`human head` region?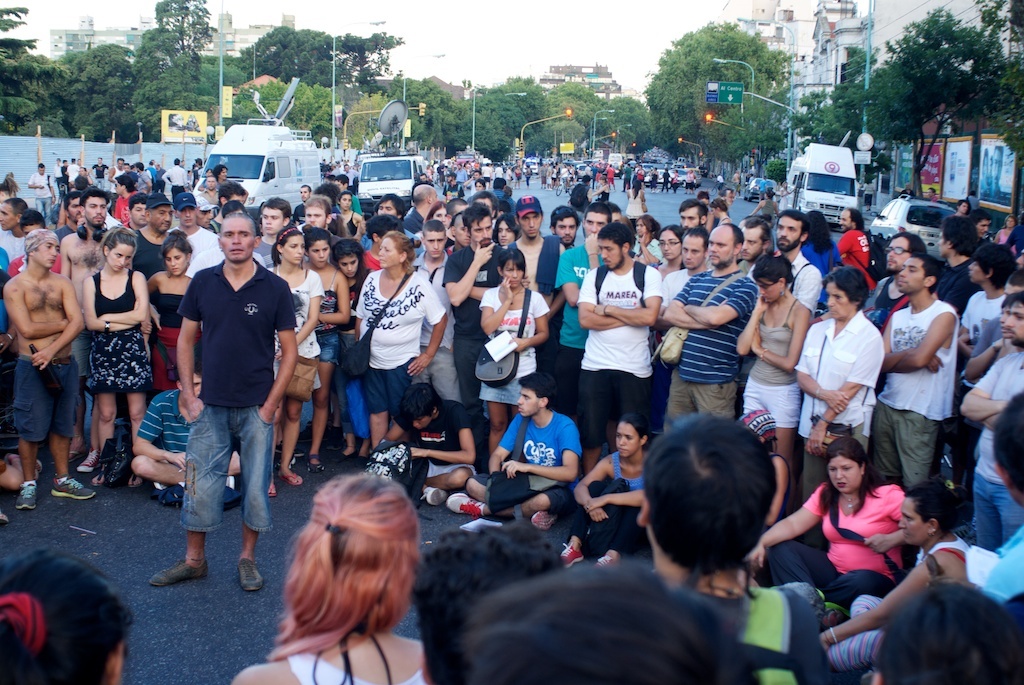
(left=885, top=234, right=929, bottom=275)
